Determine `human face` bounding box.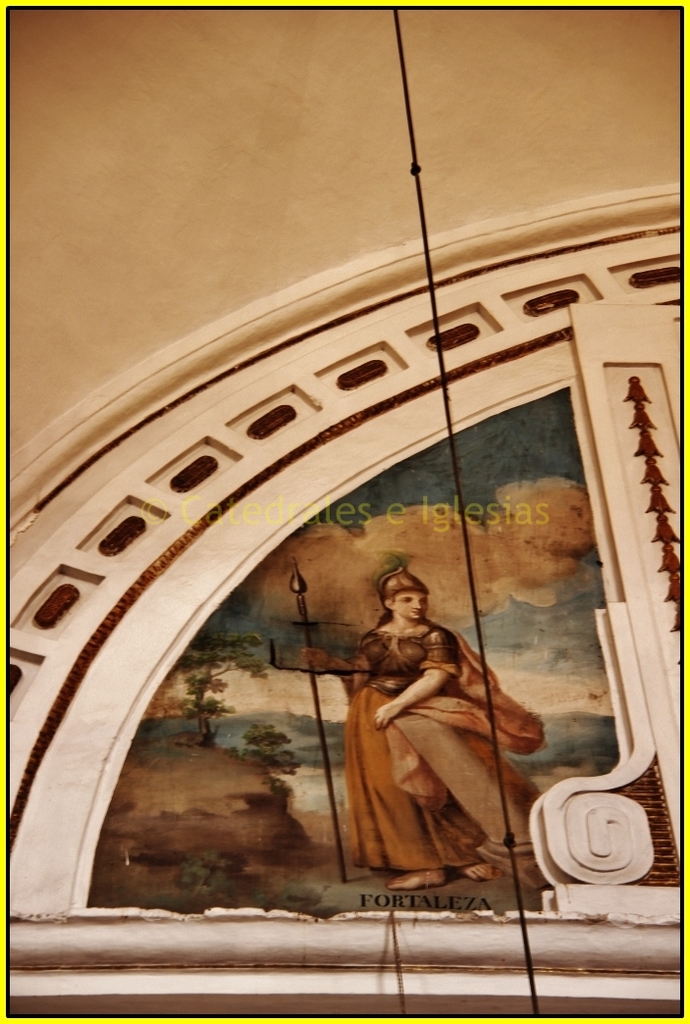
Determined: left=396, top=594, right=422, bottom=618.
